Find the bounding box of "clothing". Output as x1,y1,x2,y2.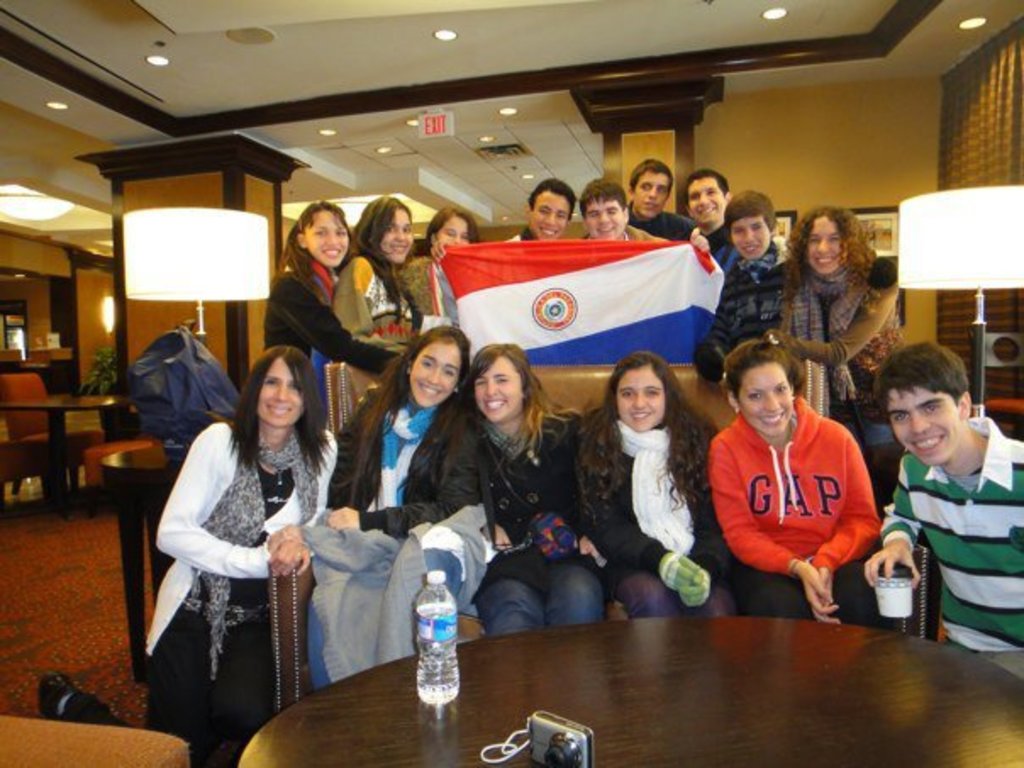
705,388,887,609.
